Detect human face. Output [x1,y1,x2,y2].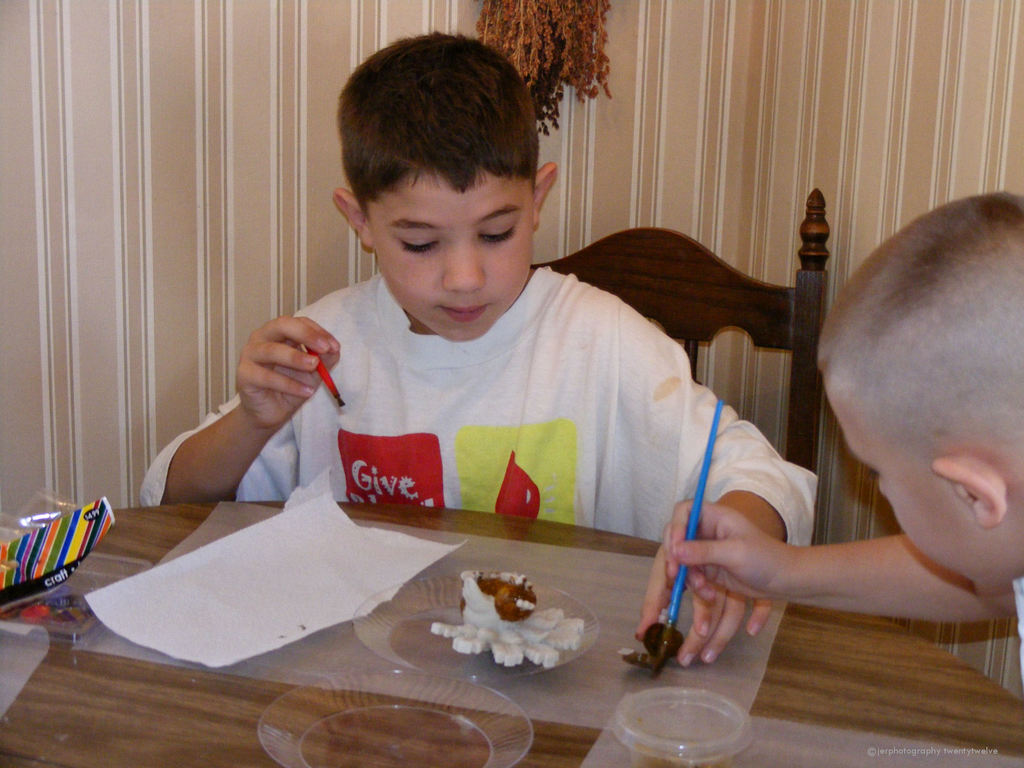
[822,389,986,589].
